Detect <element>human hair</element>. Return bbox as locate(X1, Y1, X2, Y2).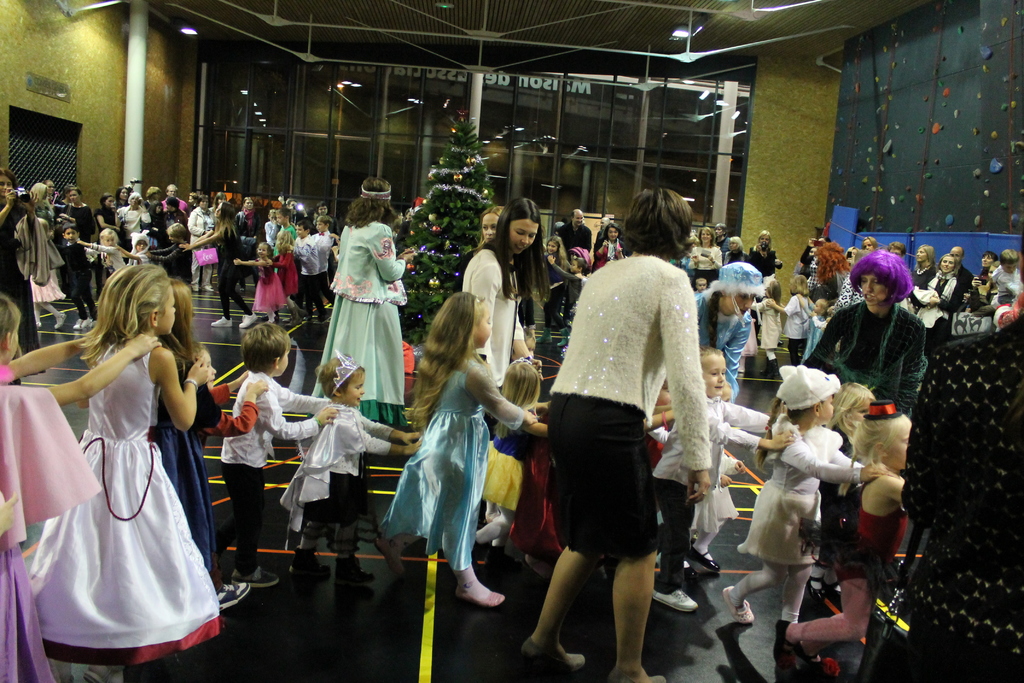
locate(474, 197, 551, 300).
